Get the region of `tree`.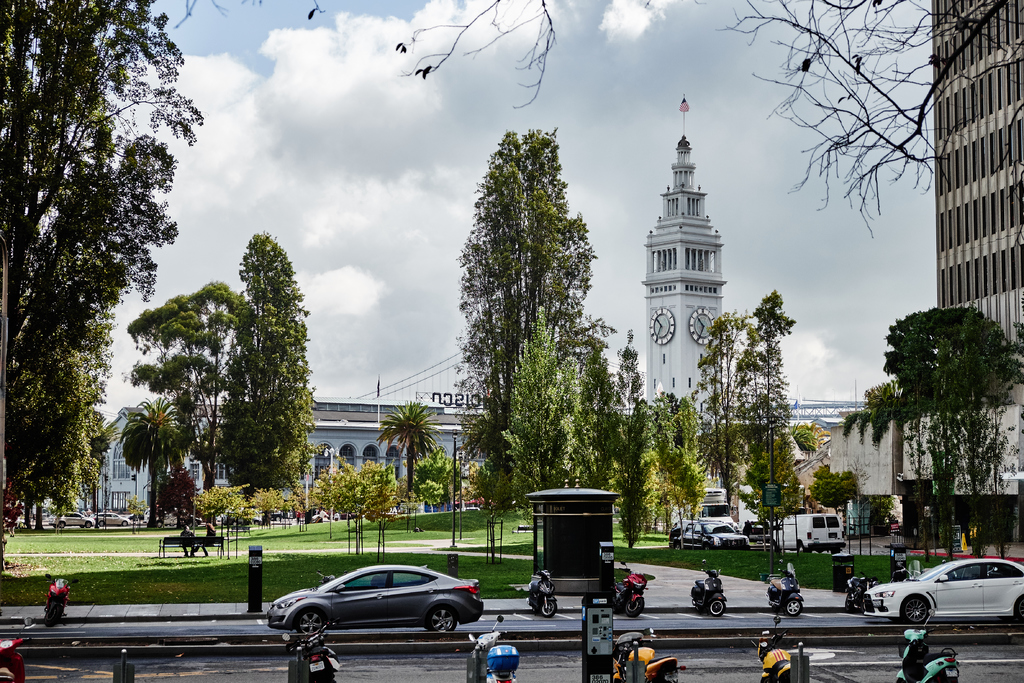
(364,395,435,493).
